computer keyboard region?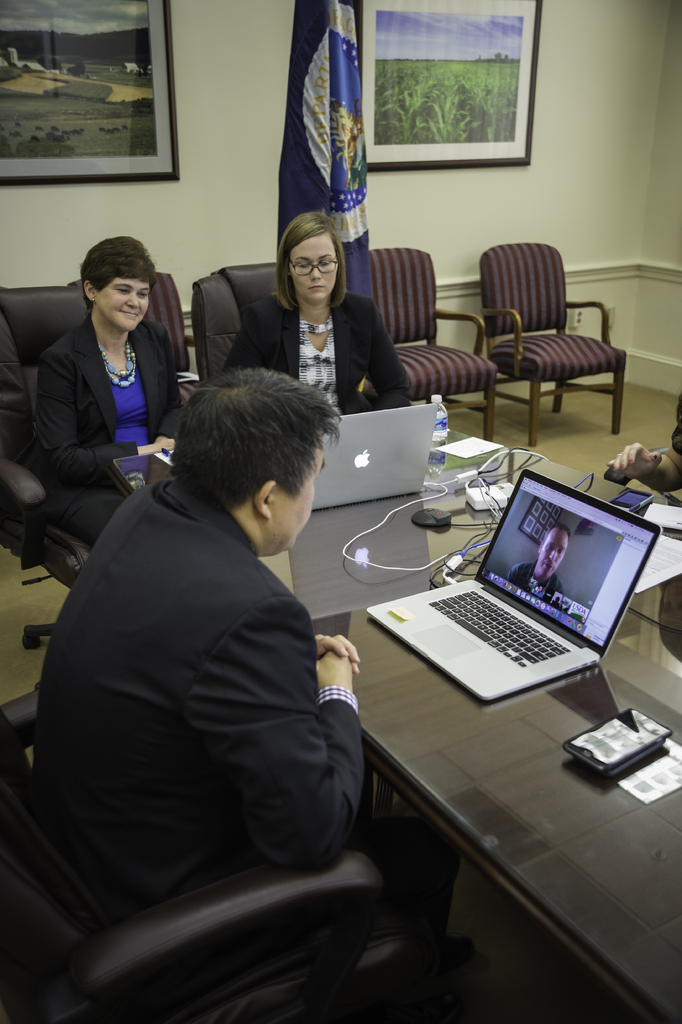
pyautogui.locateOnScreen(424, 585, 572, 671)
